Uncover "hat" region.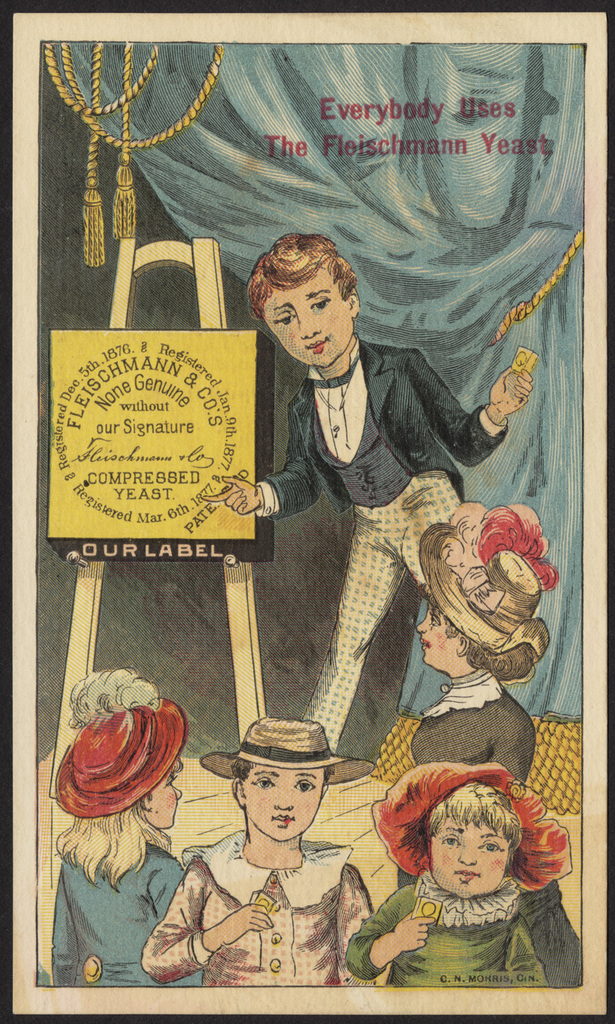
Uncovered: 58,666,191,818.
